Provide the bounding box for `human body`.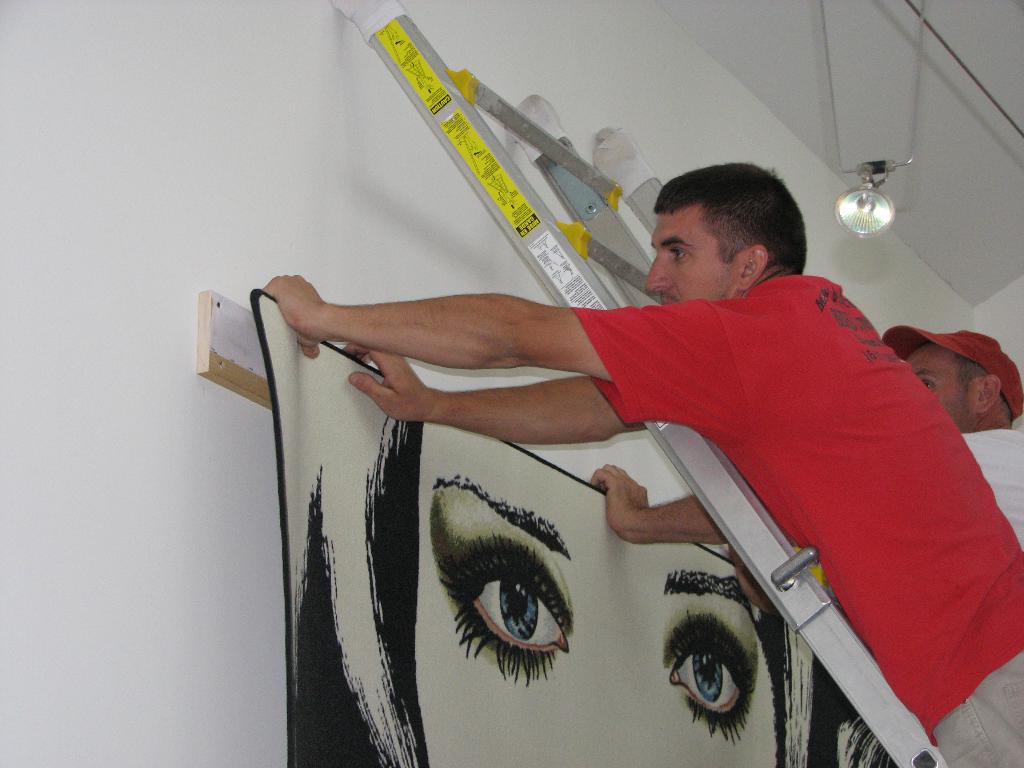
(x1=304, y1=184, x2=958, y2=744).
